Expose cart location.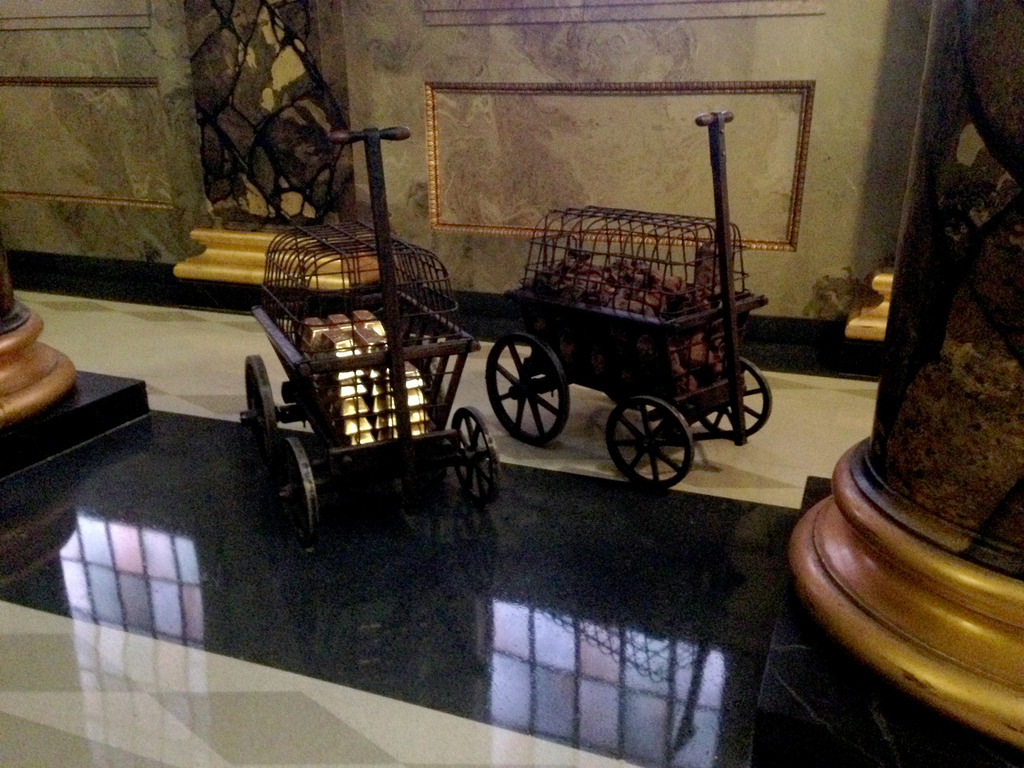
Exposed at x1=485 y1=113 x2=773 y2=488.
